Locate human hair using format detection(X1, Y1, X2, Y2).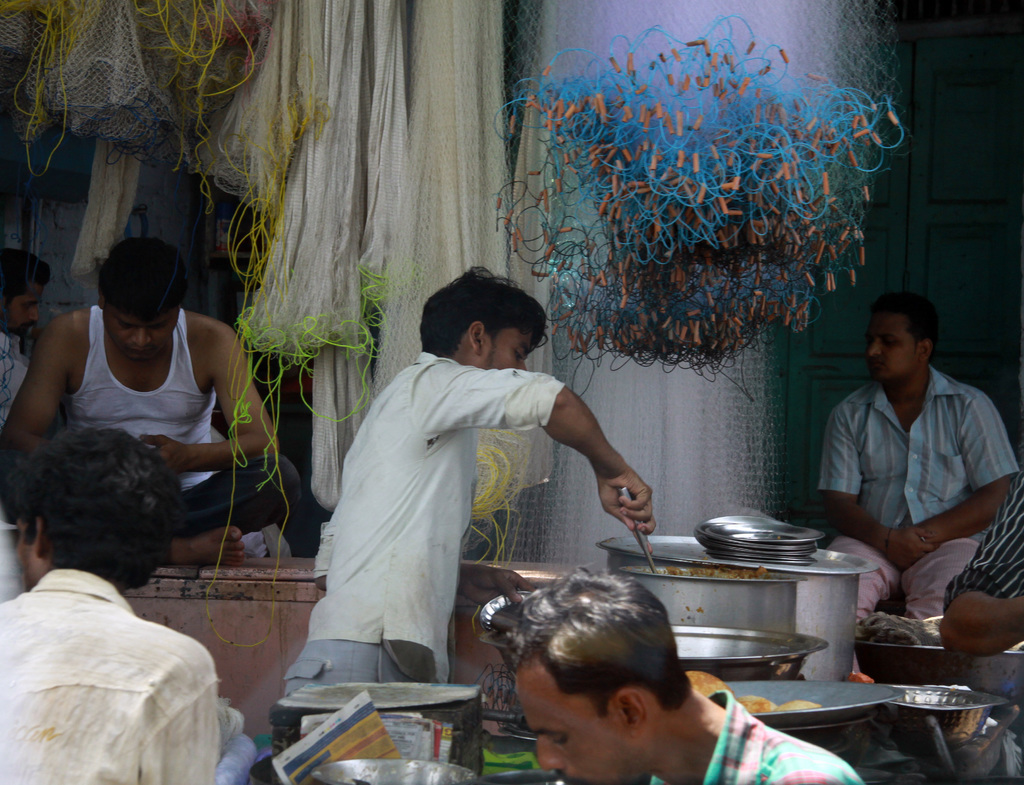
detection(24, 418, 185, 610).
